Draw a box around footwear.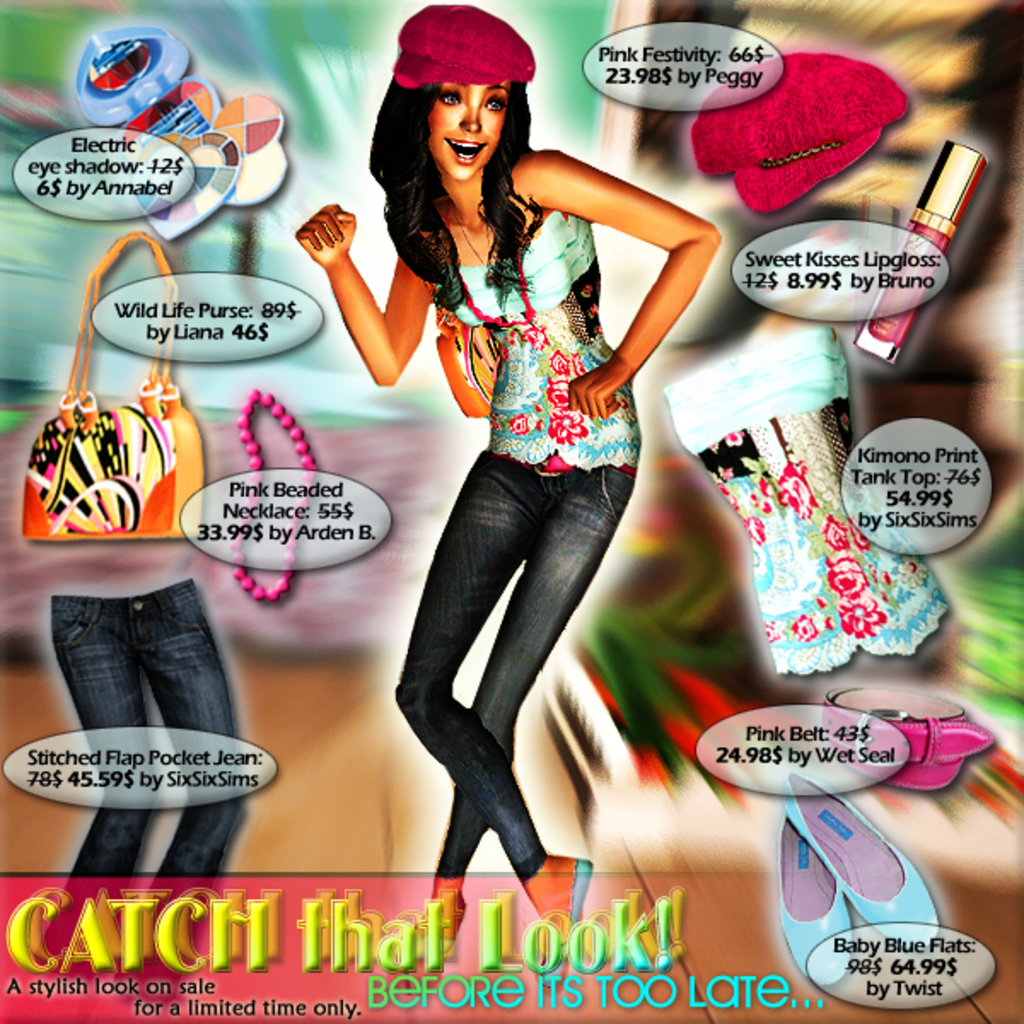
(527, 850, 594, 954).
